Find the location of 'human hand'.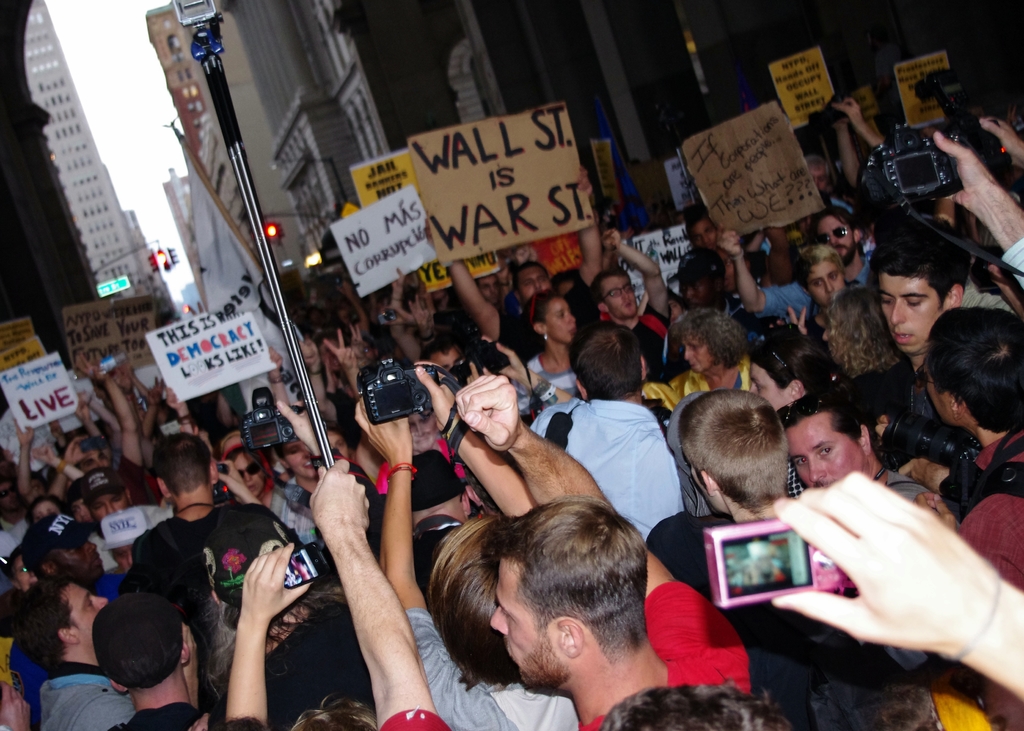
Location: [x1=788, y1=305, x2=808, y2=335].
